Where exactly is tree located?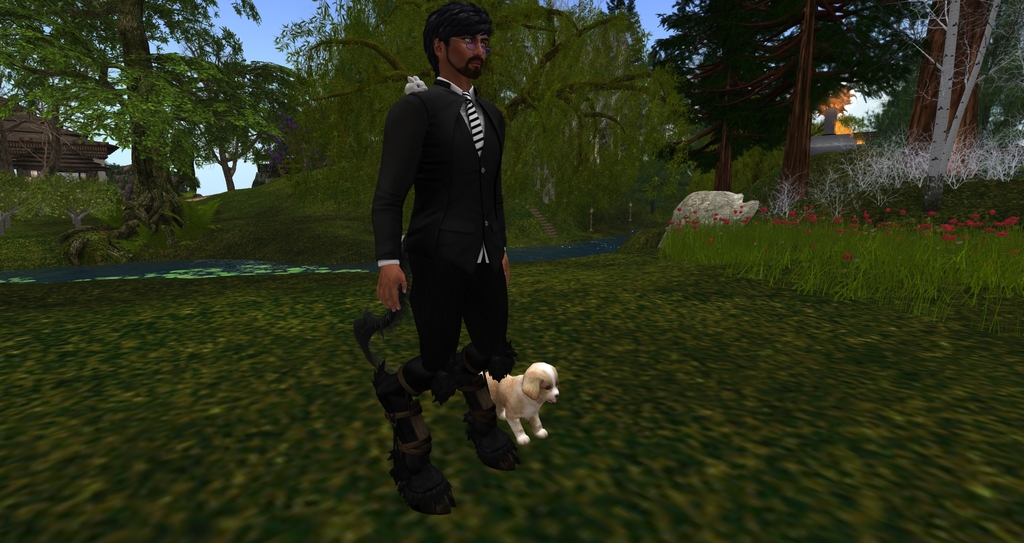
Its bounding box is {"left": 649, "top": 0, "right": 935, "bottom": 192}.
